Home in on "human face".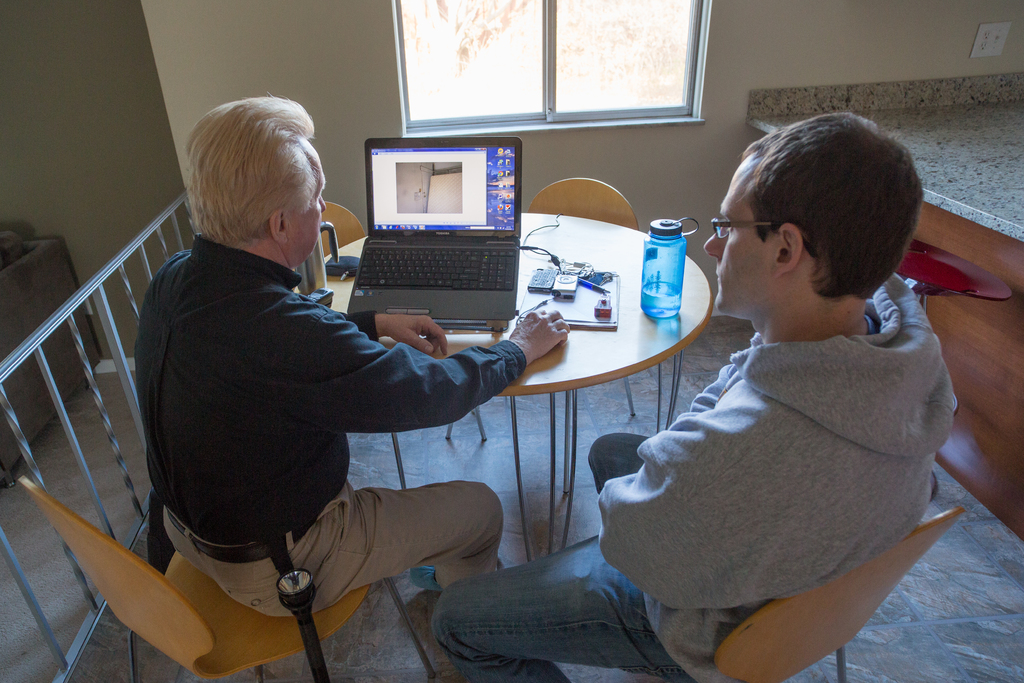
Homed in at l=286, t=142, r=328, b=268.
